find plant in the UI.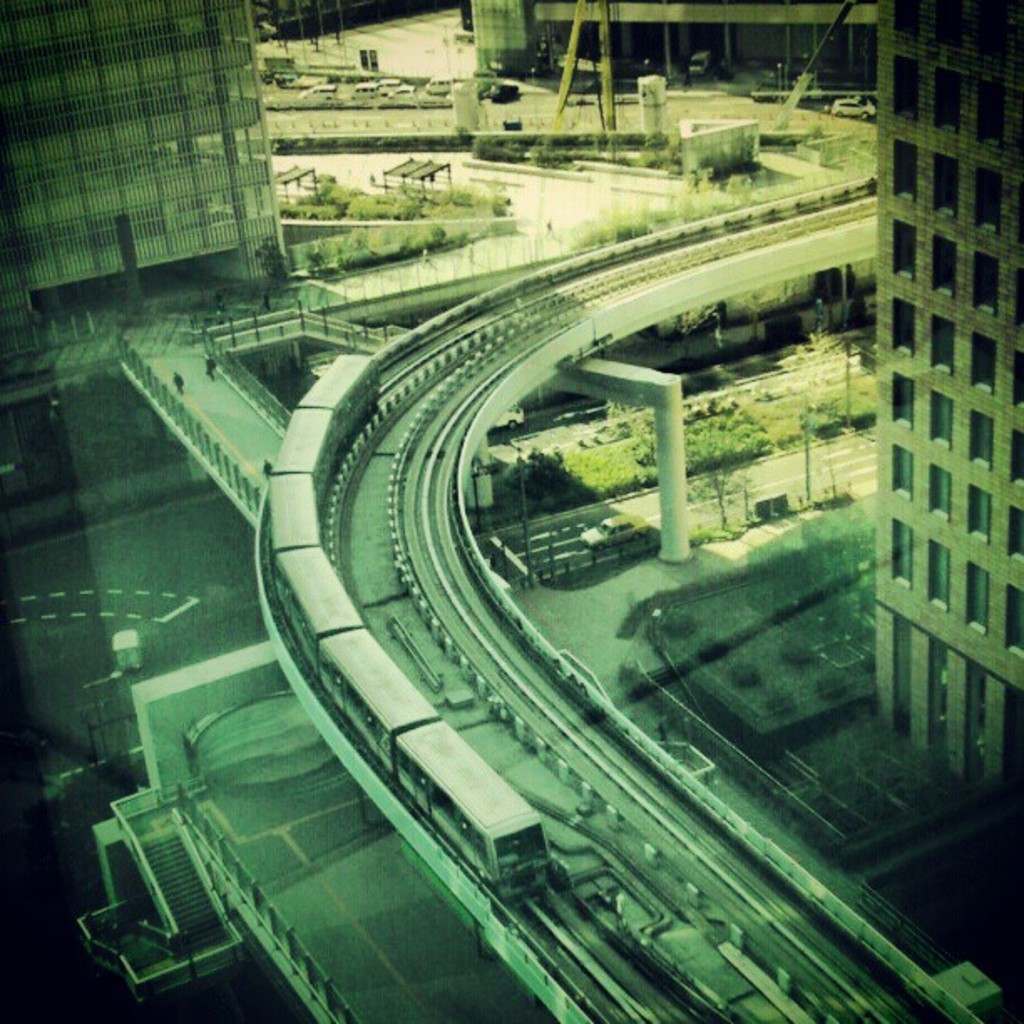
UI element at [507,373,880,519].
